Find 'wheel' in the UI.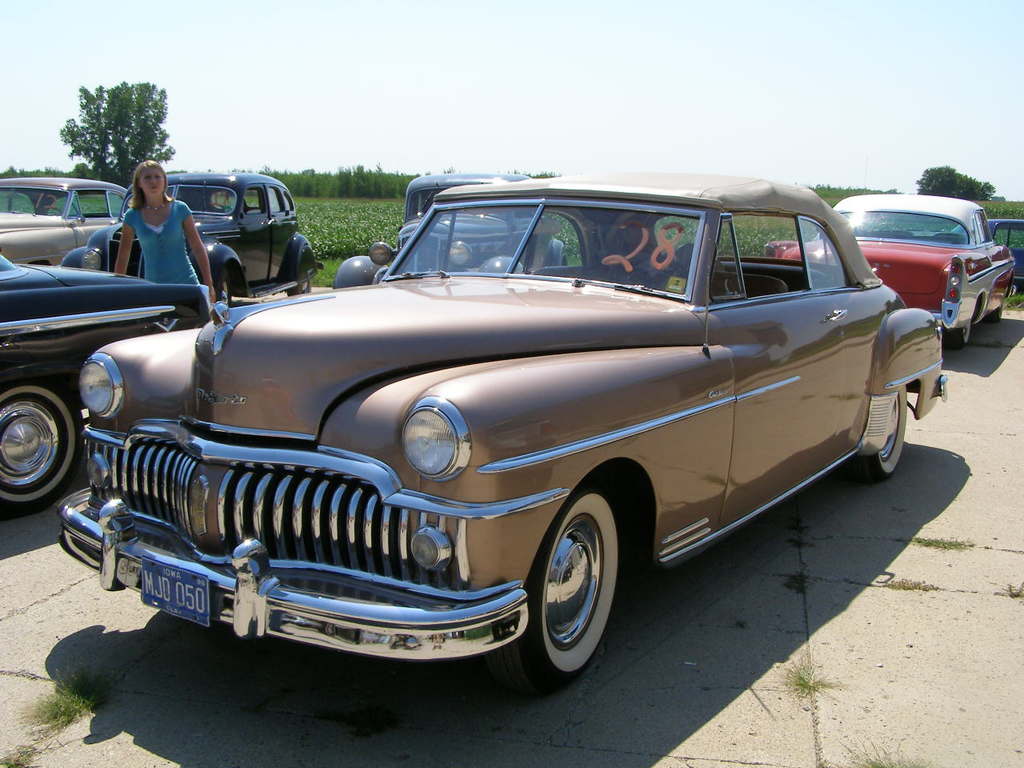
UI element at crop(0, 374, 82, 522).
